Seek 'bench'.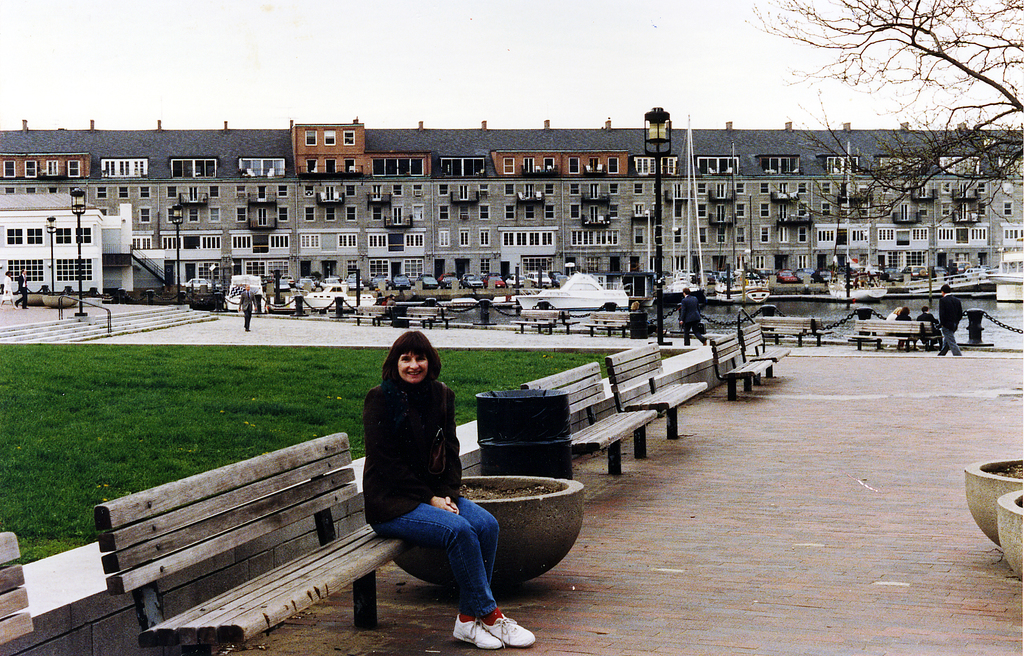
{"left": 92, "top": 430, "right": 399, "bottom": 655}.
